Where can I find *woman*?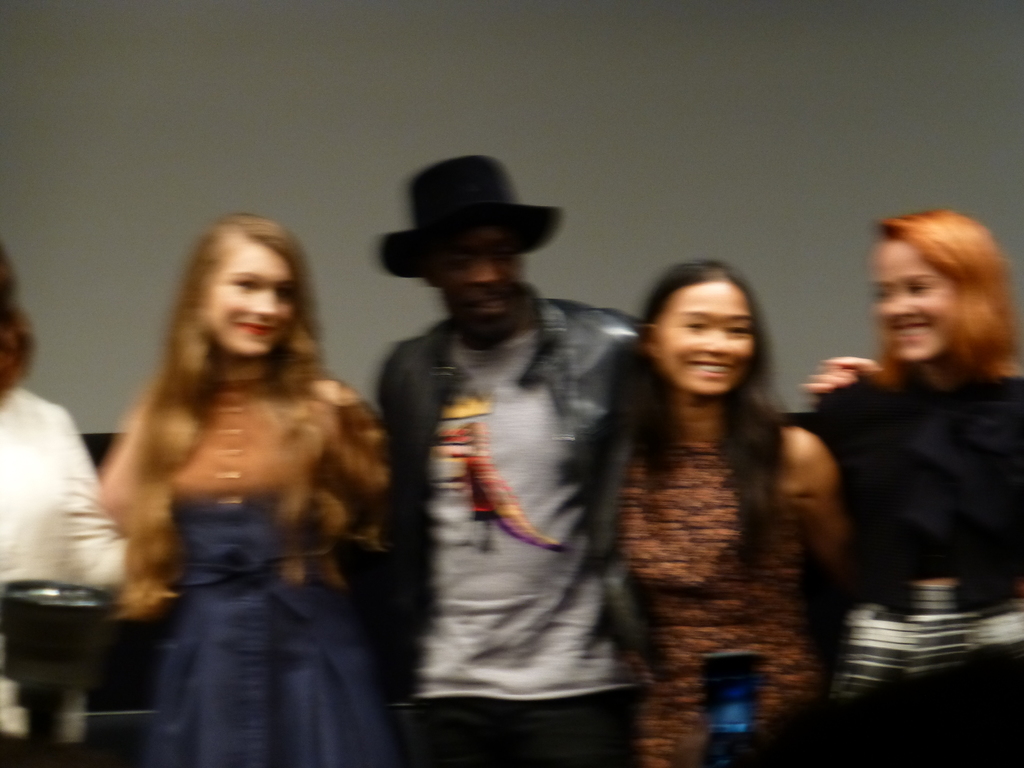
You can find it at [left=570, top=250, right=849, bottom=737].
